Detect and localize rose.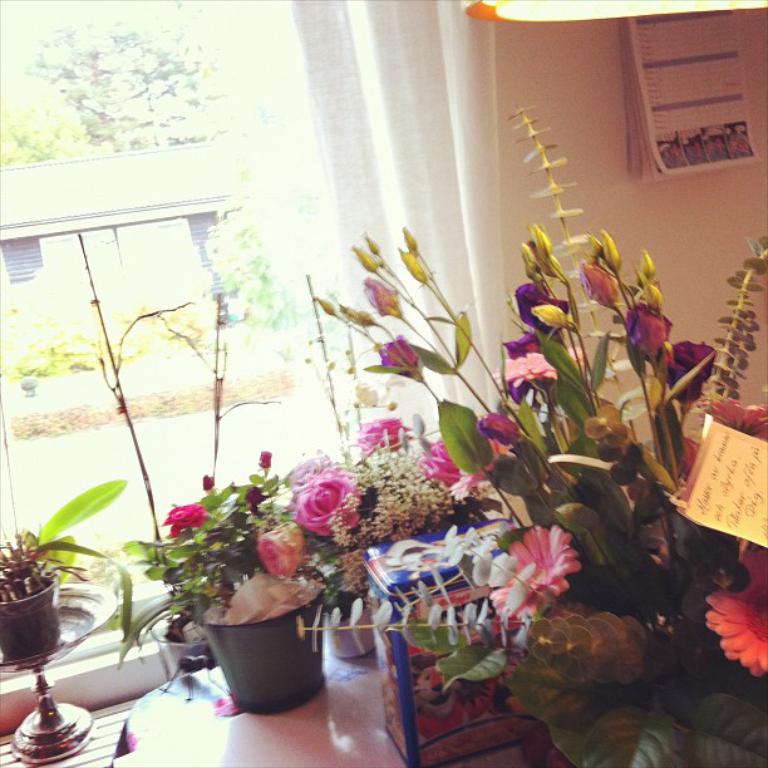
Localized at [left=292, top=467, right=361, bottom=536].
